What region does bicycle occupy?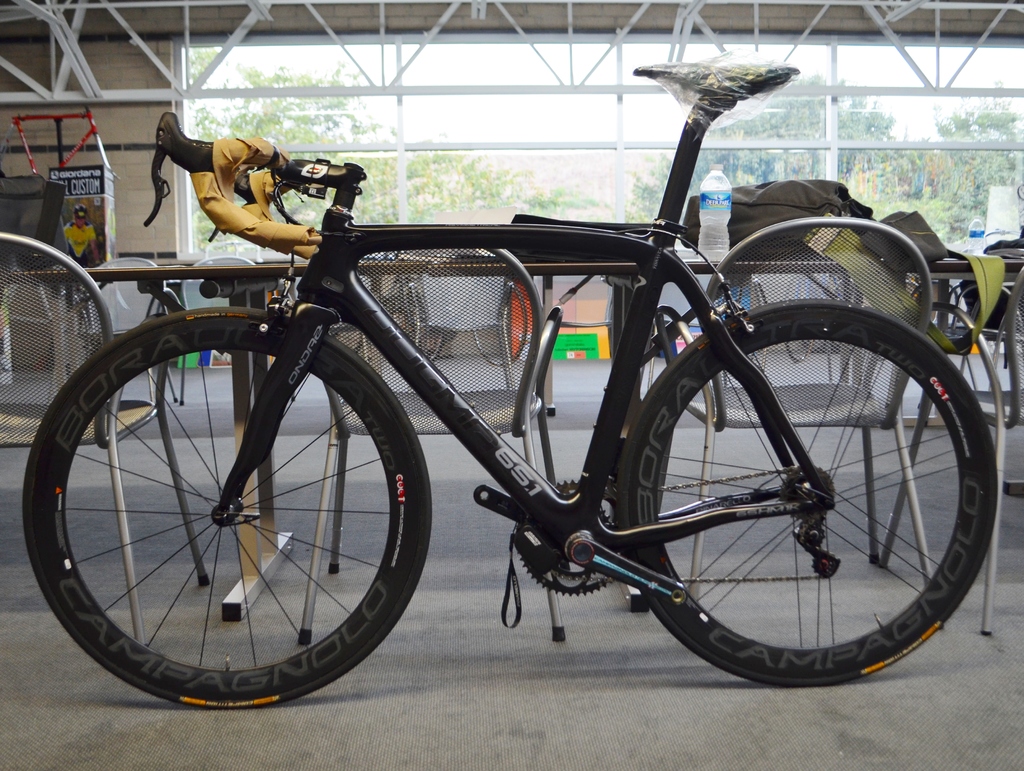
select_region(719, 259, 817, 386).
